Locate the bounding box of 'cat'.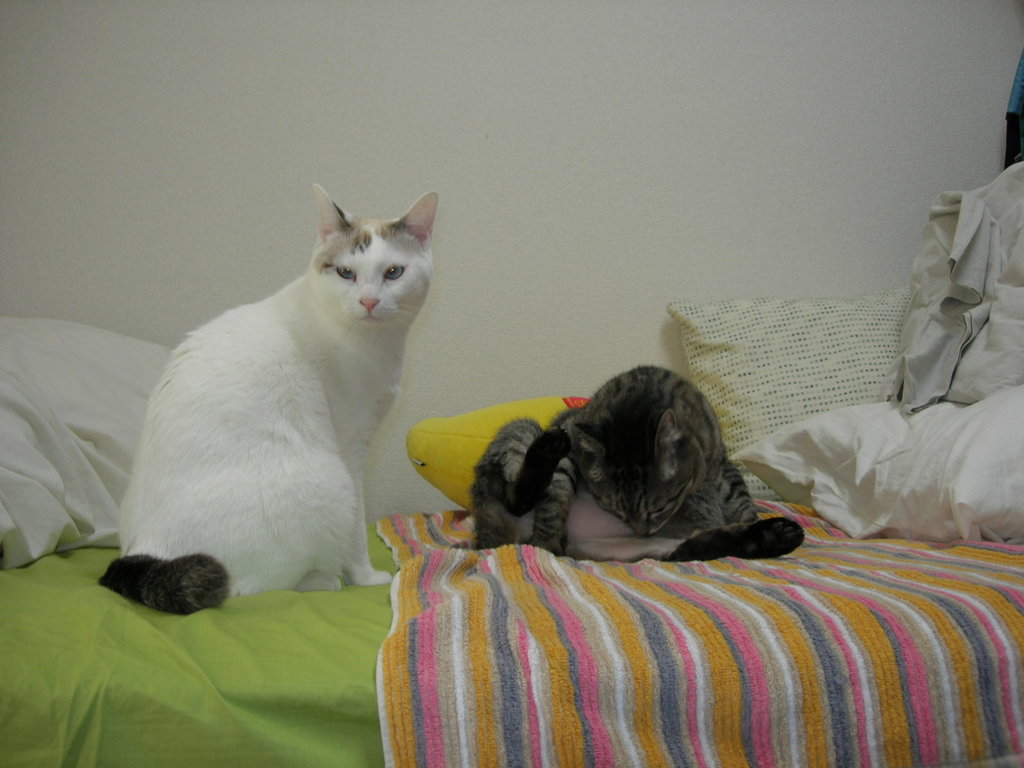
Bounding box: {"x1": 467, "y1": 360, "x2": 805, "y2": 559}.
